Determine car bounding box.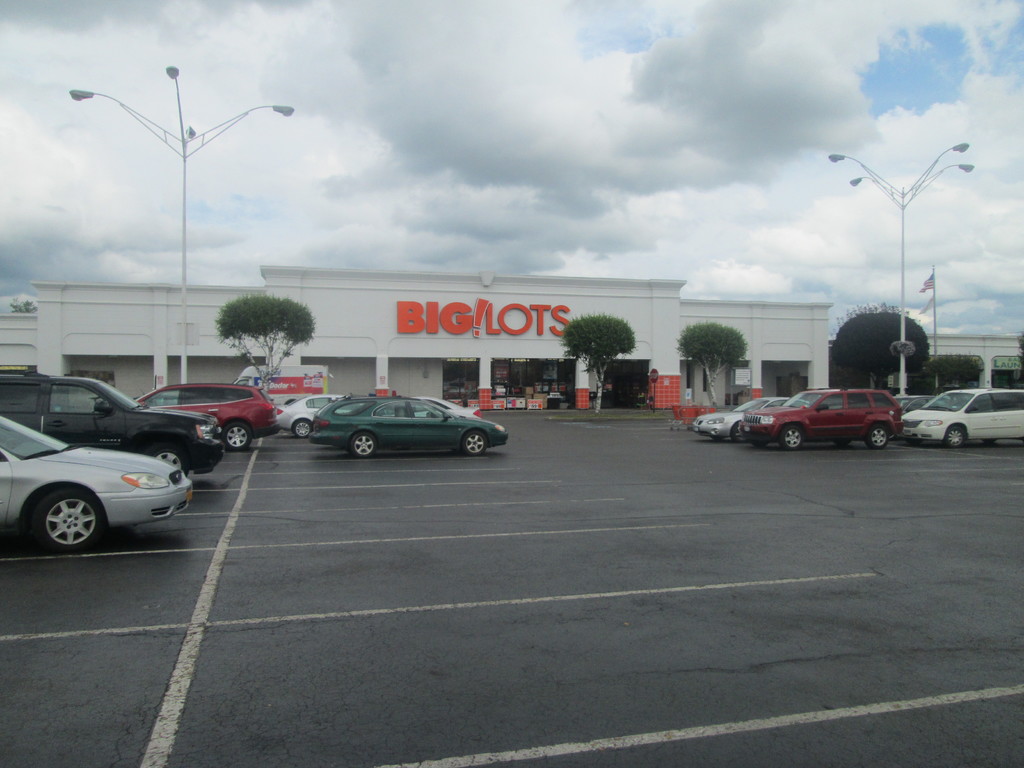
Determined: l=739, t=384, r=904, b=456.
